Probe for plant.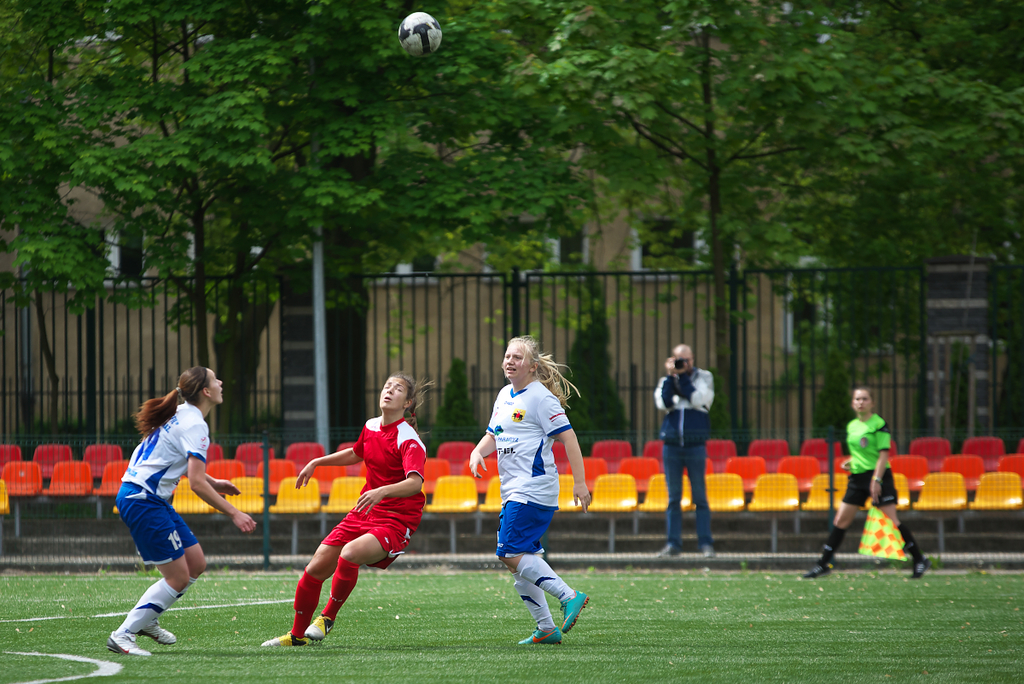
Probe result: (16,408,278,459).
